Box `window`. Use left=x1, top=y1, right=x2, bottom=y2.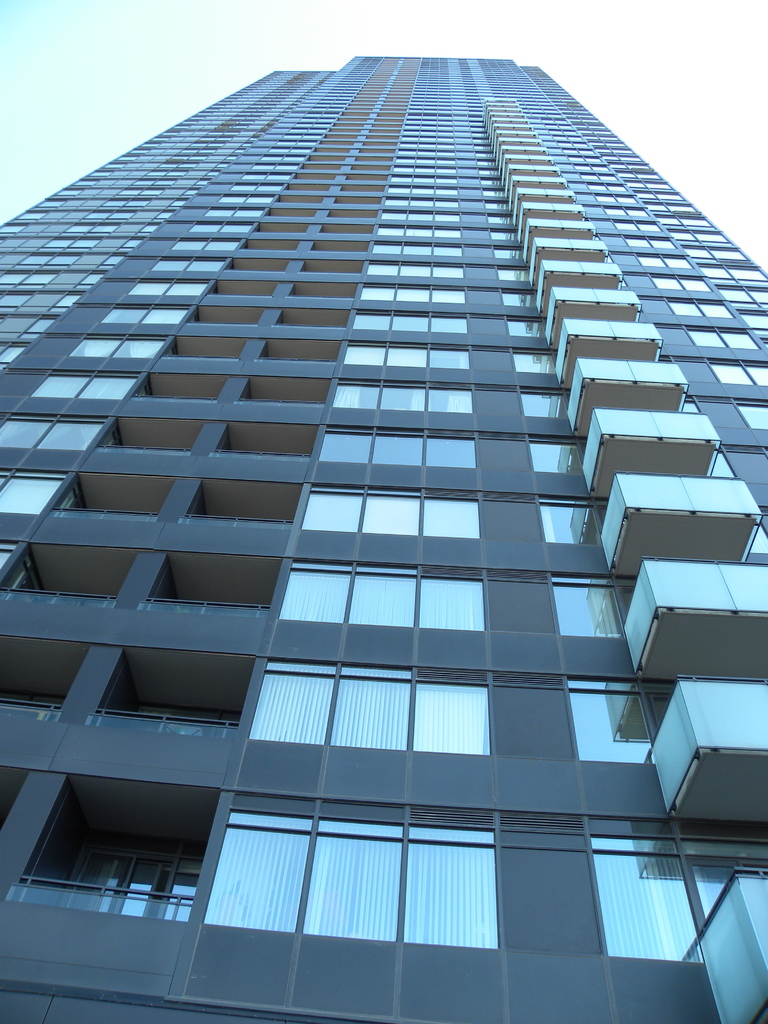
left=490, top=228, right=513, bottom=246.
